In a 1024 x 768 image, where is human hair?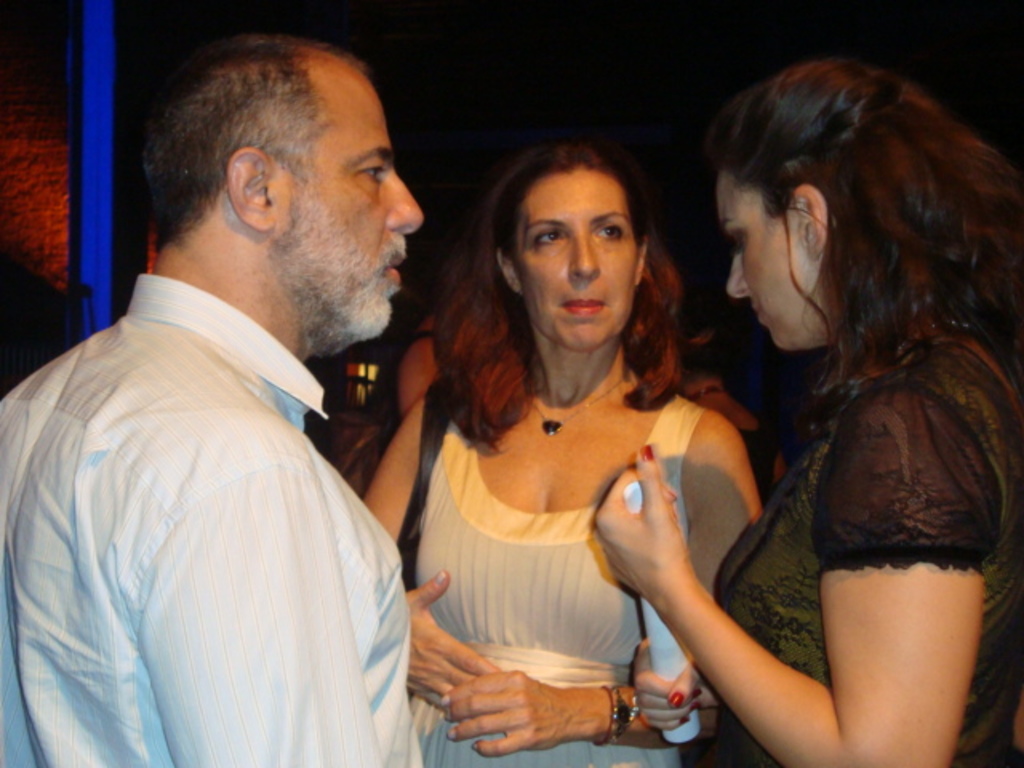
[x1=128, y1=27, x2=368, y2=256].
